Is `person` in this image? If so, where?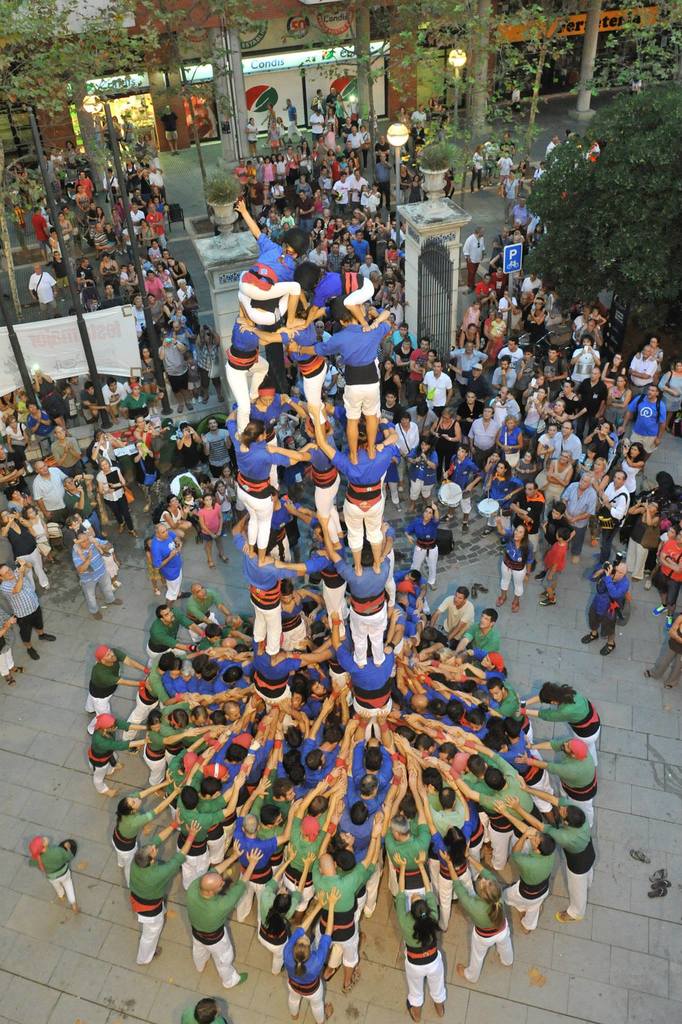
Yes, at l=197, t=494, r=230, b=571.
